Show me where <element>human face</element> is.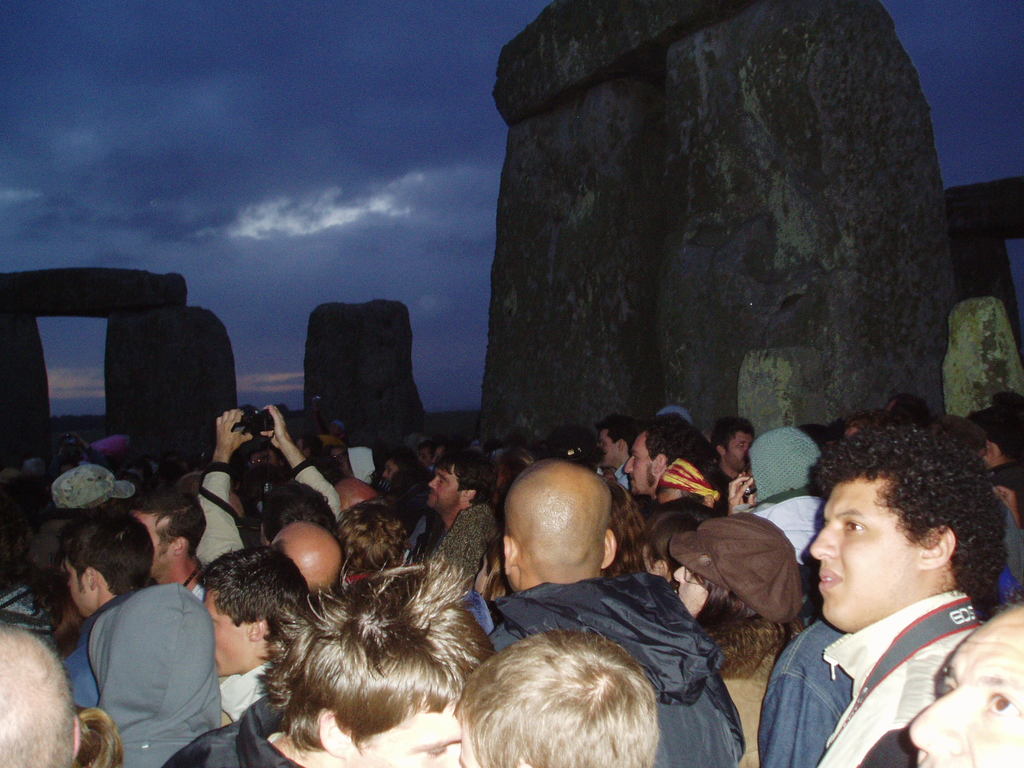
<element>human face</element> is at <bbox>728, 429, 749, 471</bbox>.
